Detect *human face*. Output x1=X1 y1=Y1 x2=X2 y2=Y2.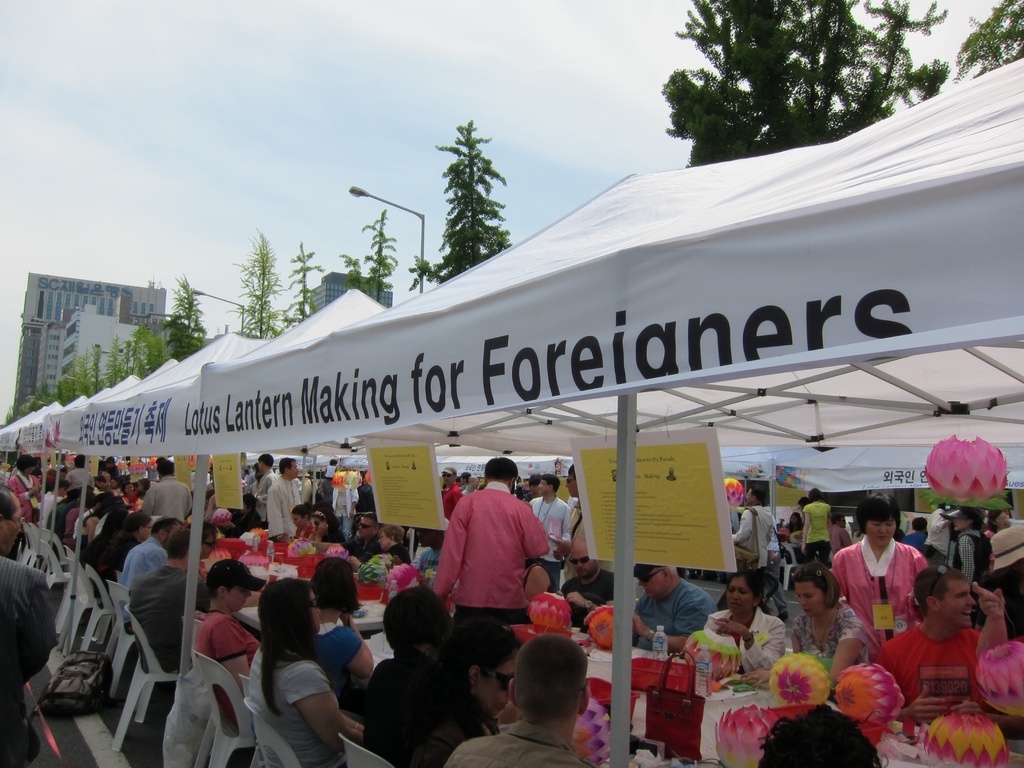
x1=308 y1=589 x2=323 y2=628.
